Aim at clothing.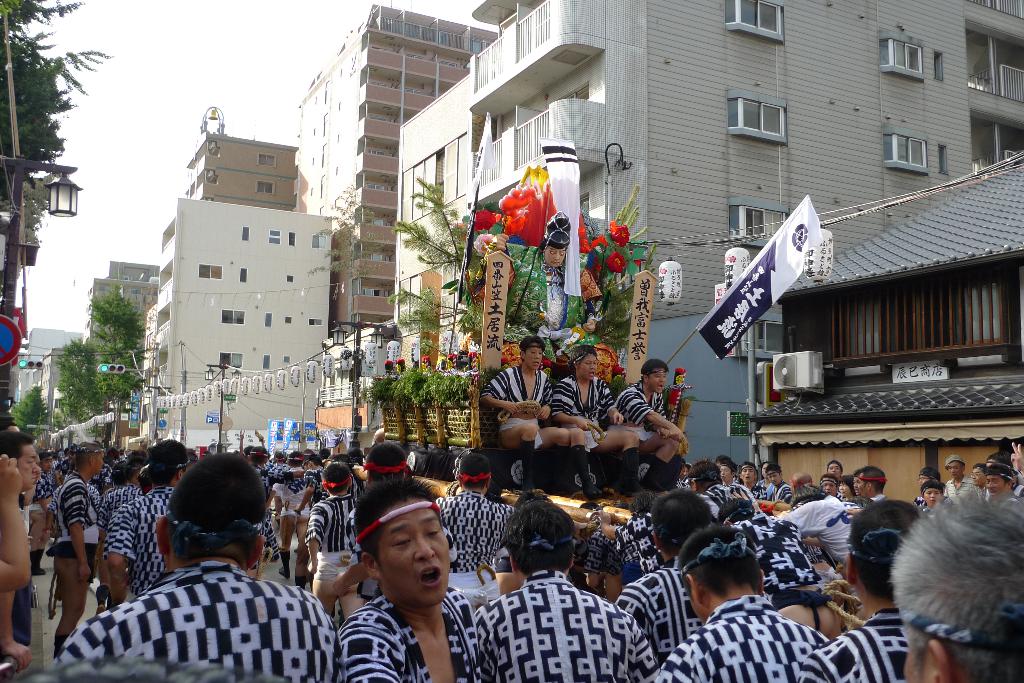
Aimed at 610,507,672,572.
